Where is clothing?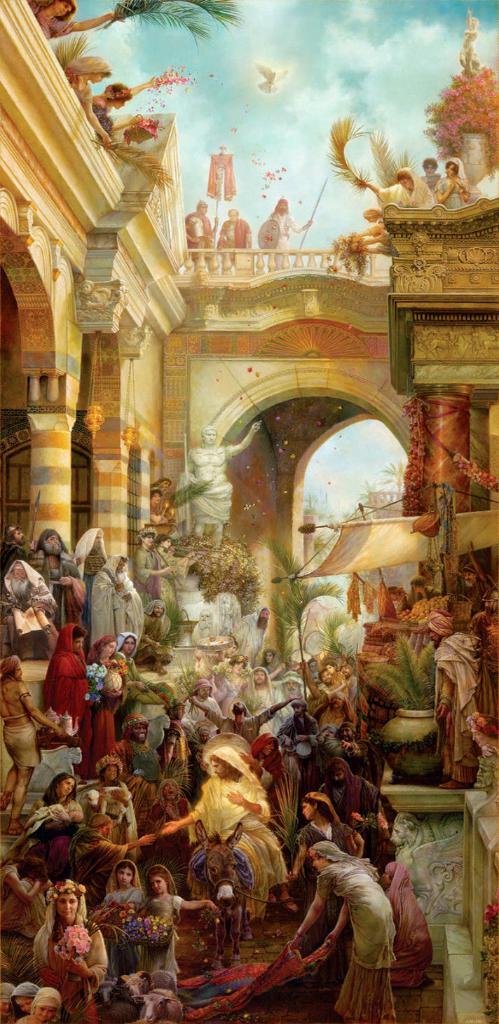
crop(310, 838, 420, 1015).
